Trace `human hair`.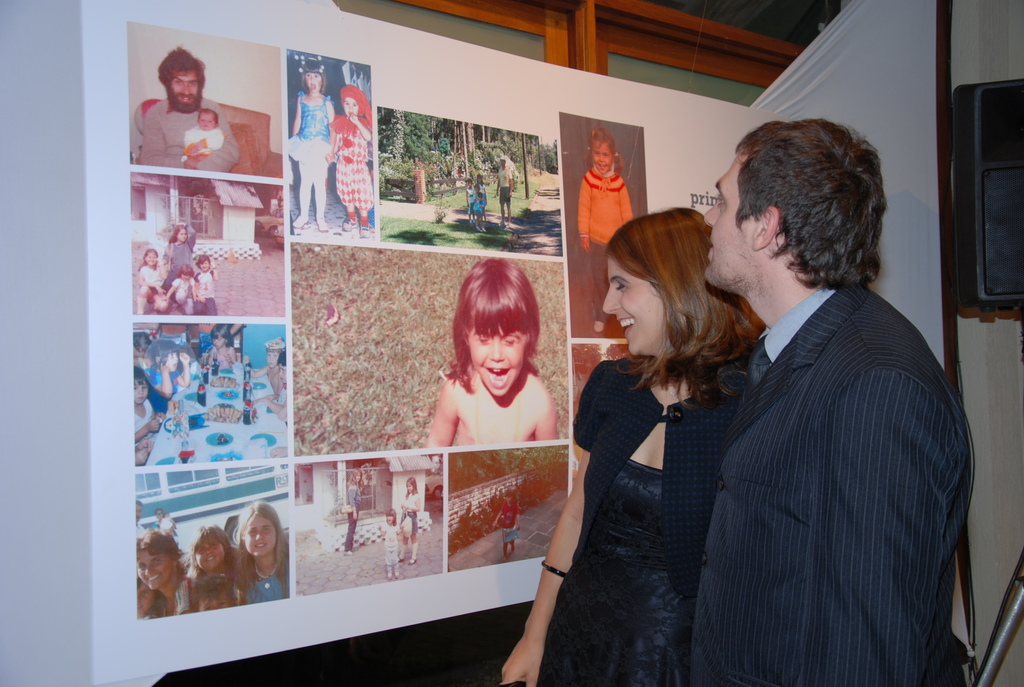
Traced to 143, 338, 179, 372.
